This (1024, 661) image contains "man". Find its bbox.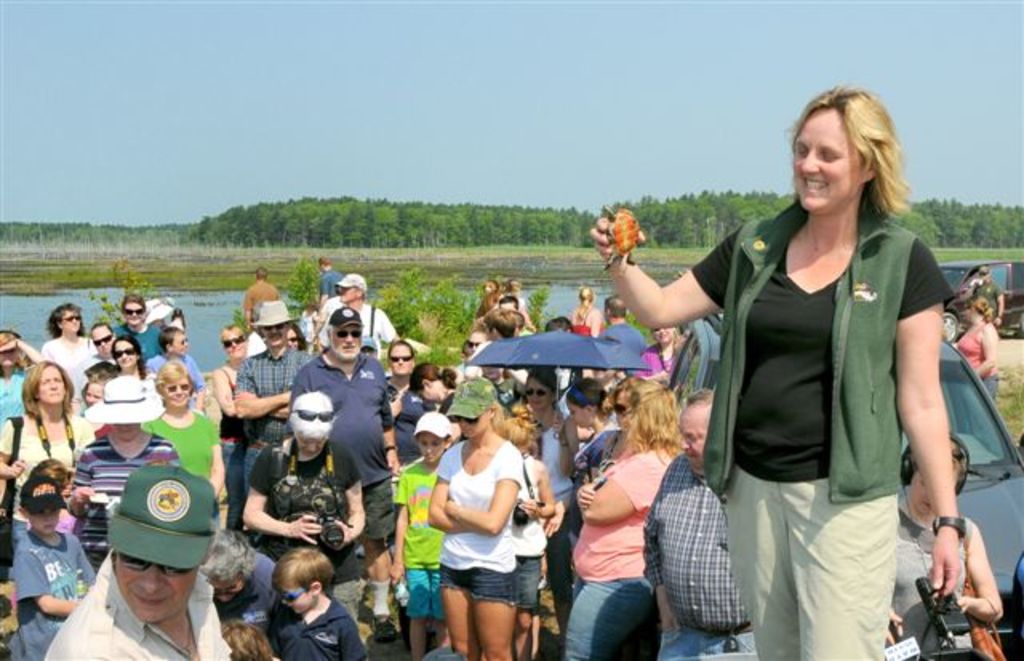
(494,294,520,312).
